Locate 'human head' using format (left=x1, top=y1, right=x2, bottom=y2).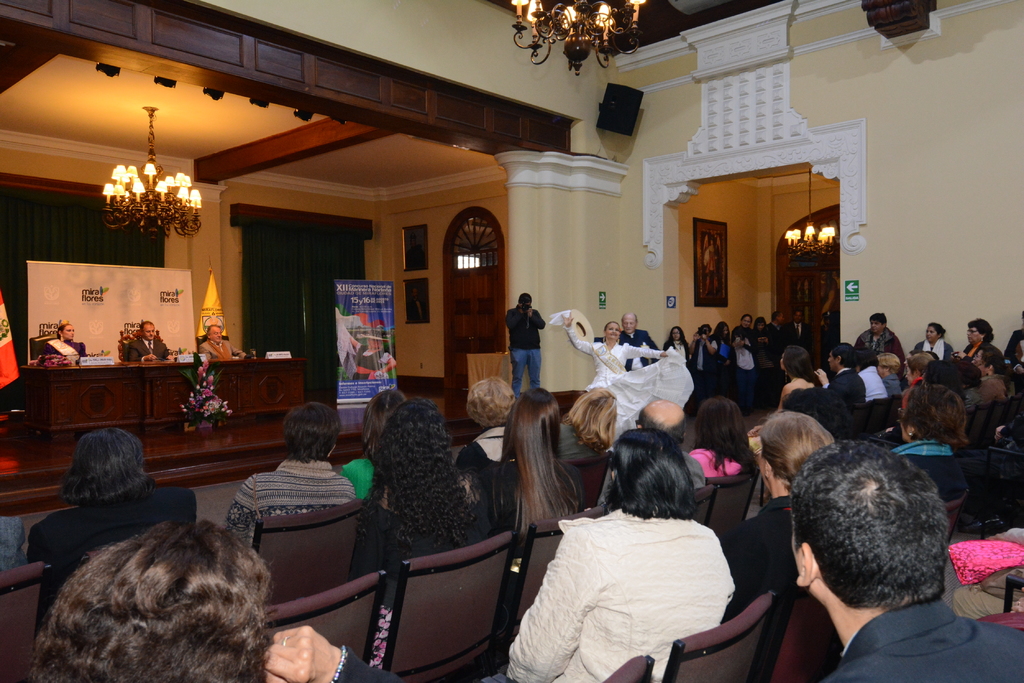
(left=58, top=326, right=72, bottom=341).
